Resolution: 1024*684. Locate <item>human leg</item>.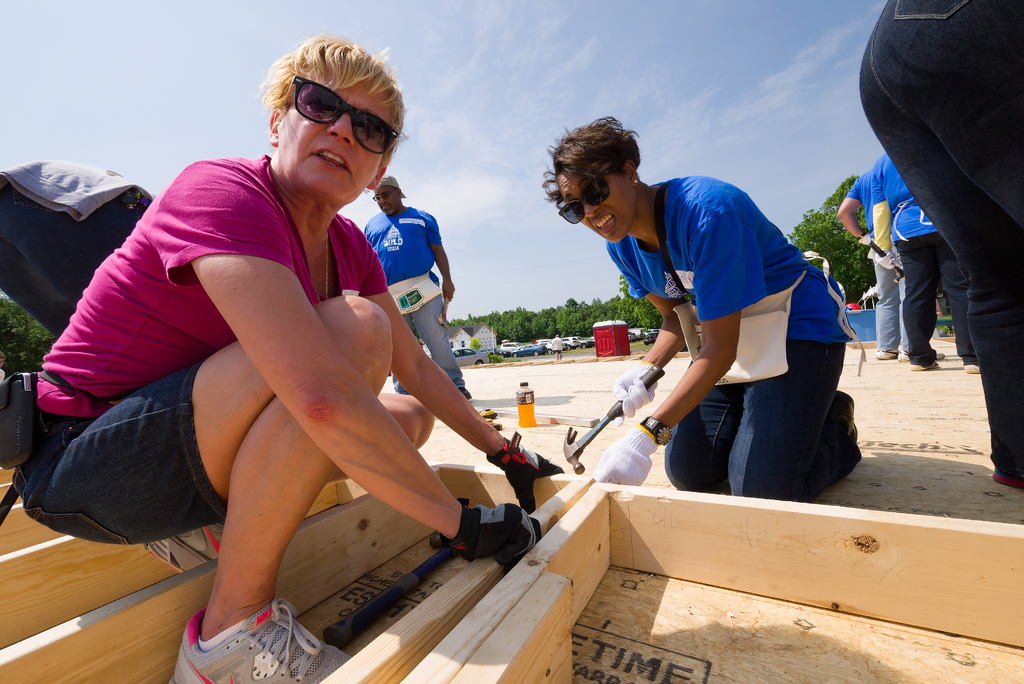
[x1=858, y1=17, x2=1023, y2=496].
